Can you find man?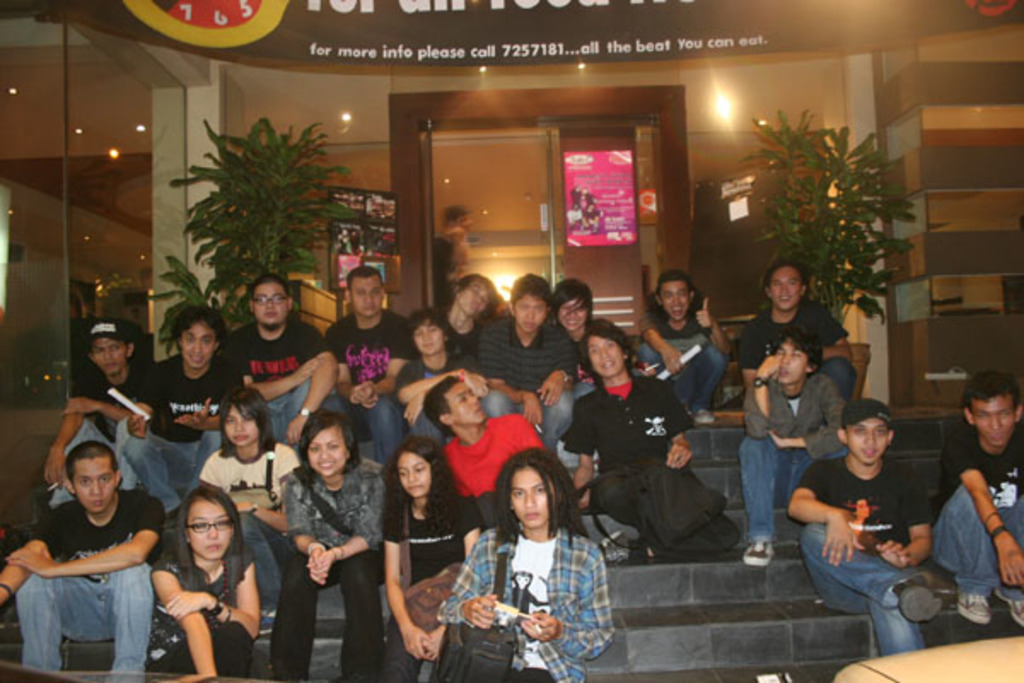
Yes, bounding box: 633,270,730,425.
